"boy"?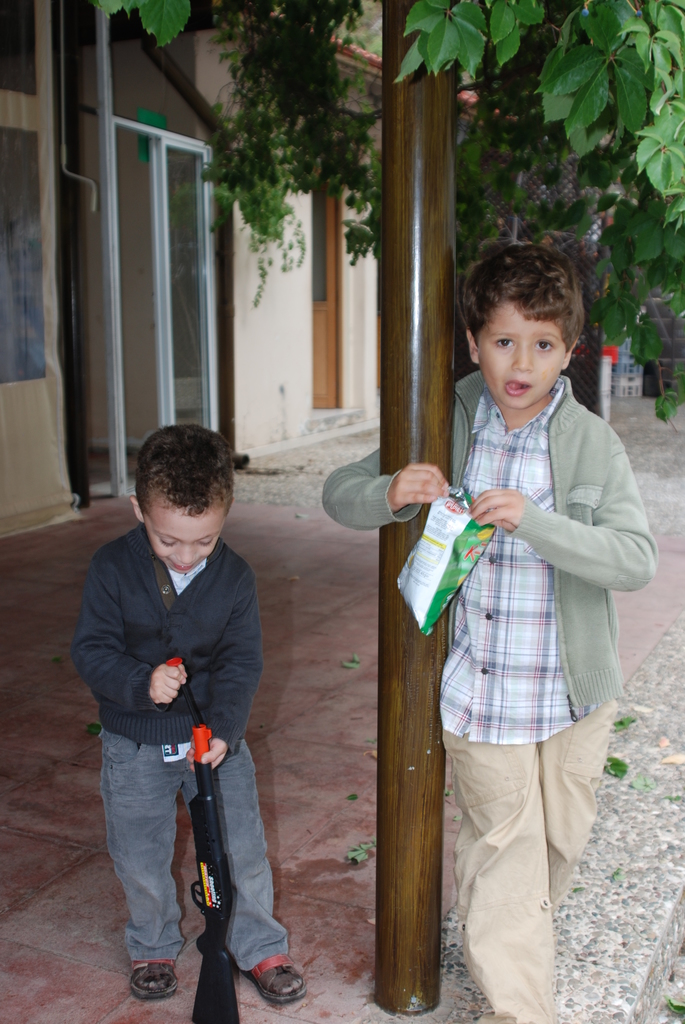
bbox(316, 223, 661, 1023)
